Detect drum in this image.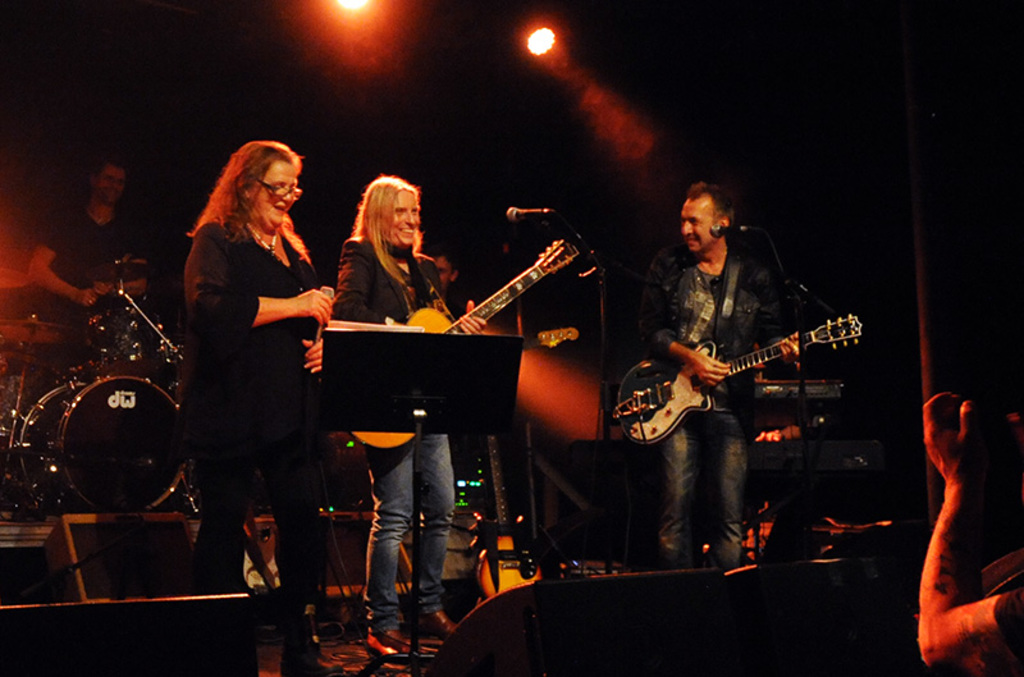
Detection: 0, 353, 60, 447.
